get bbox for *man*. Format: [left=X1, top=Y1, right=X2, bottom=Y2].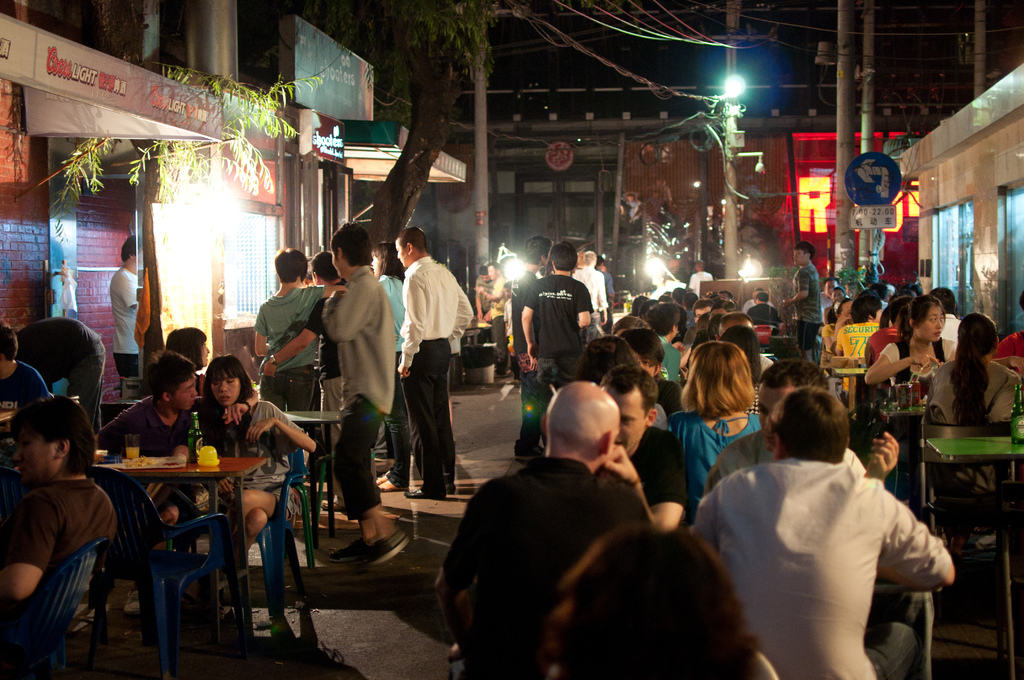
[left=435, top=380, right=657, bottom=679].
